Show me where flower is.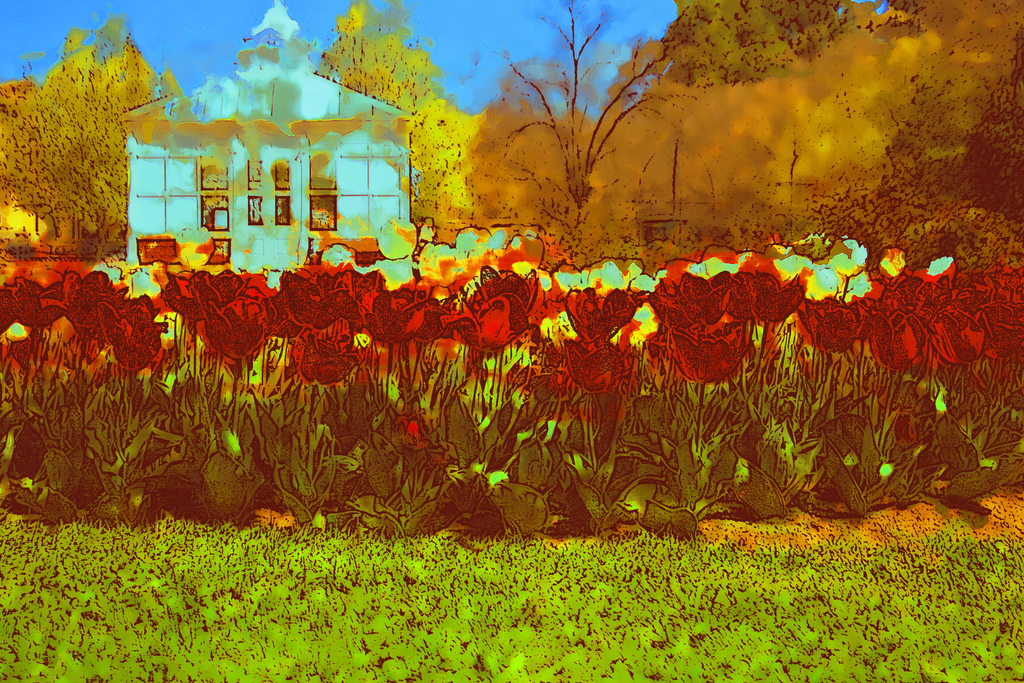
flower is at bbox=[810, 231, 887, 302].
